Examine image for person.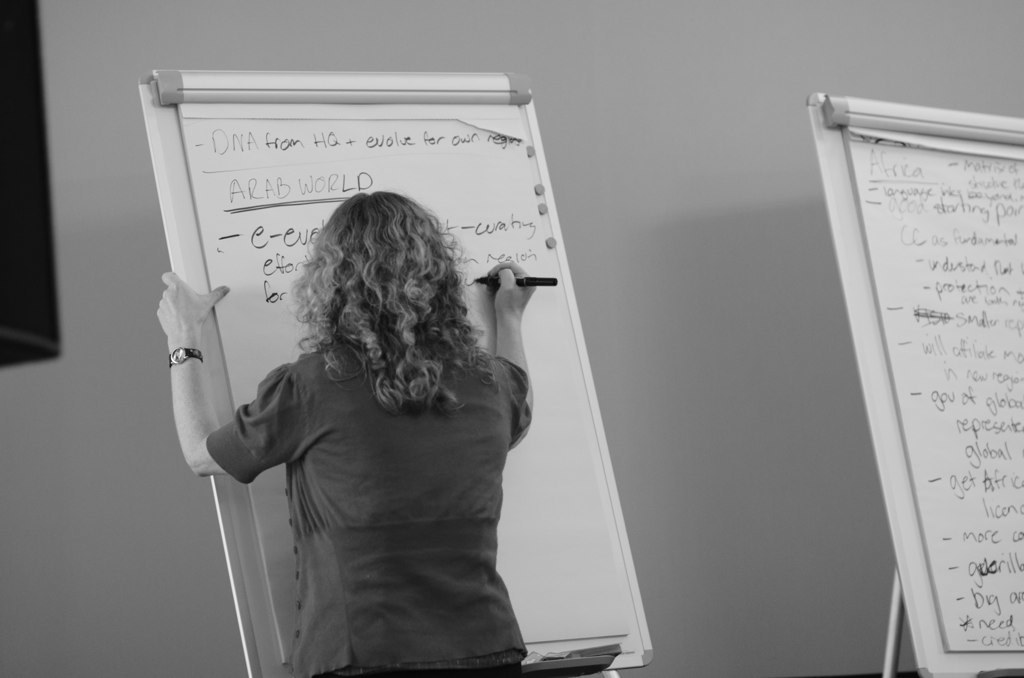
Examination result: rect(153, 127, 606, 677).
